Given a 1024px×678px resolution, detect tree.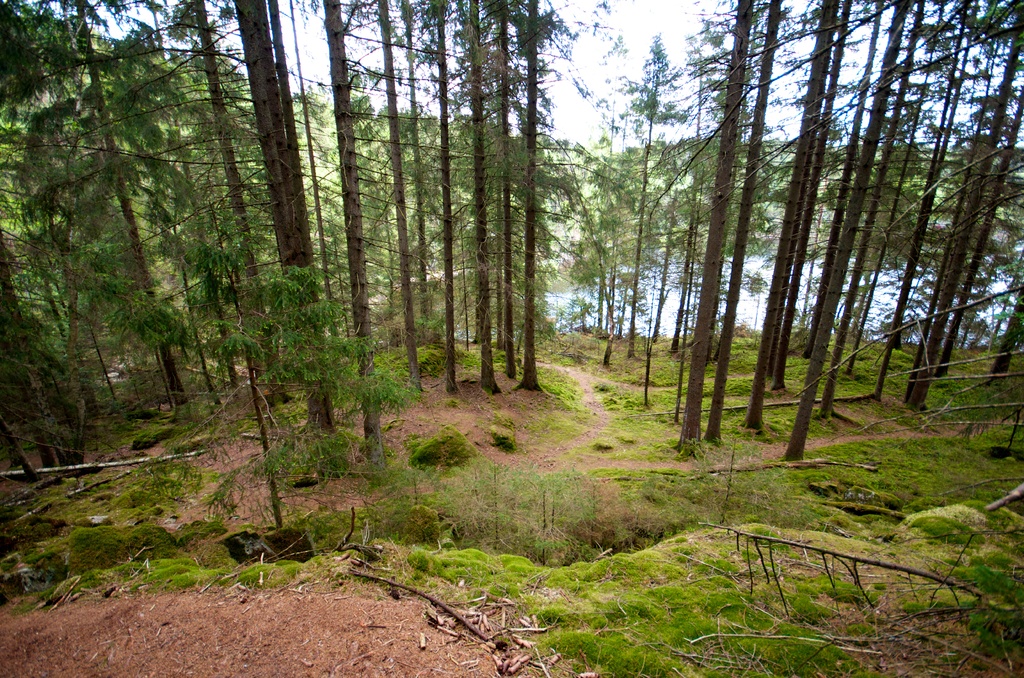
[915, 0, 998, 416].
